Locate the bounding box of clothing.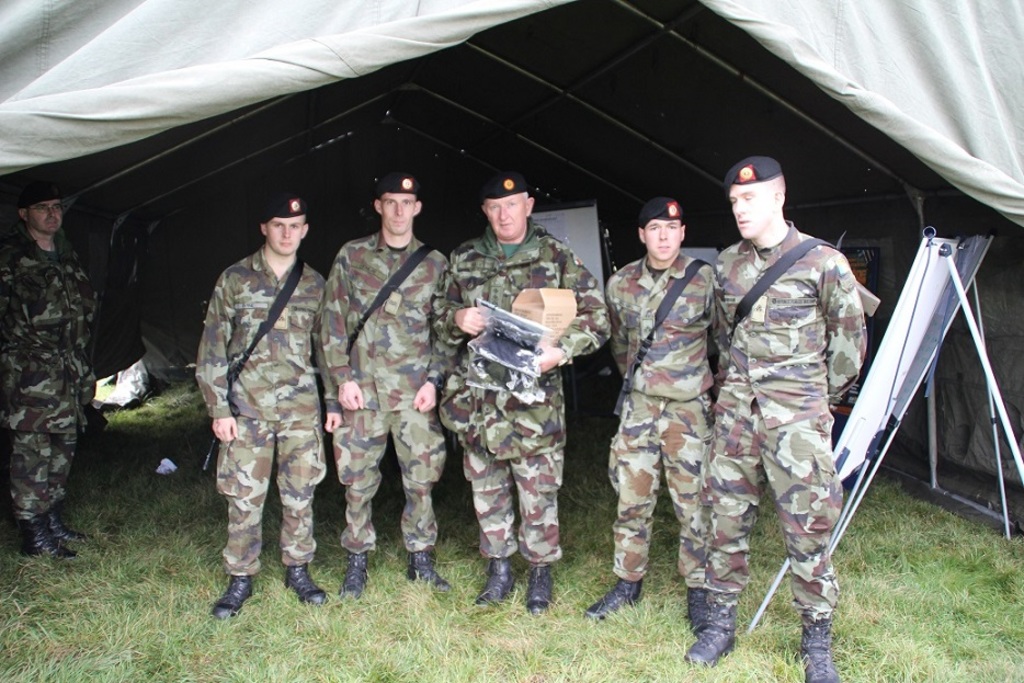
Bounding box: l=679, t=214, r=862, b=654.
